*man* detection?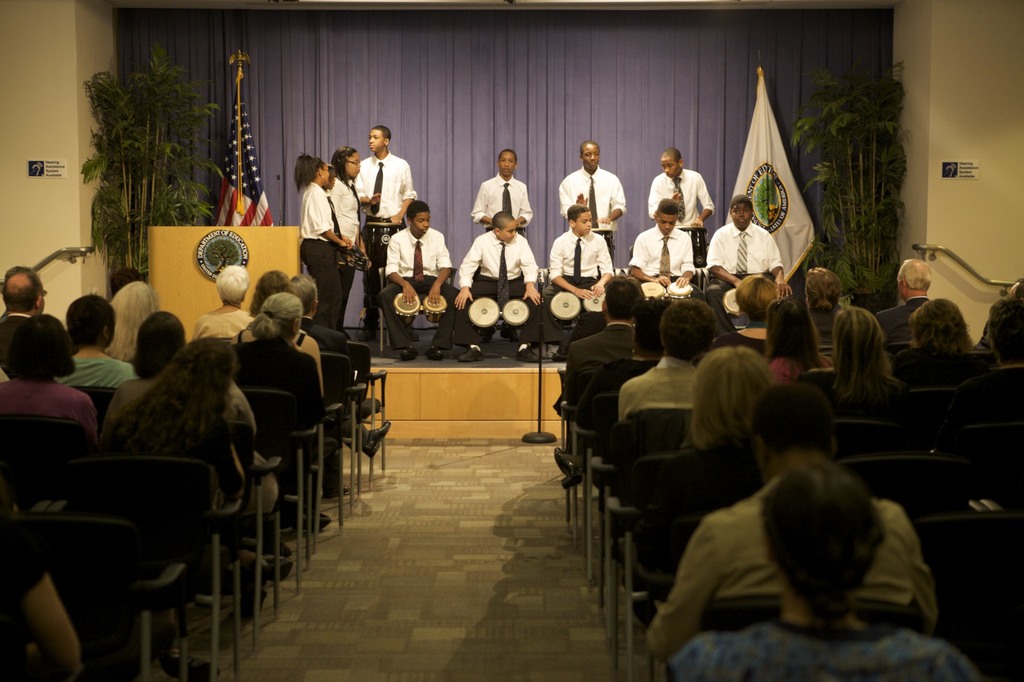
285 273 387 459
